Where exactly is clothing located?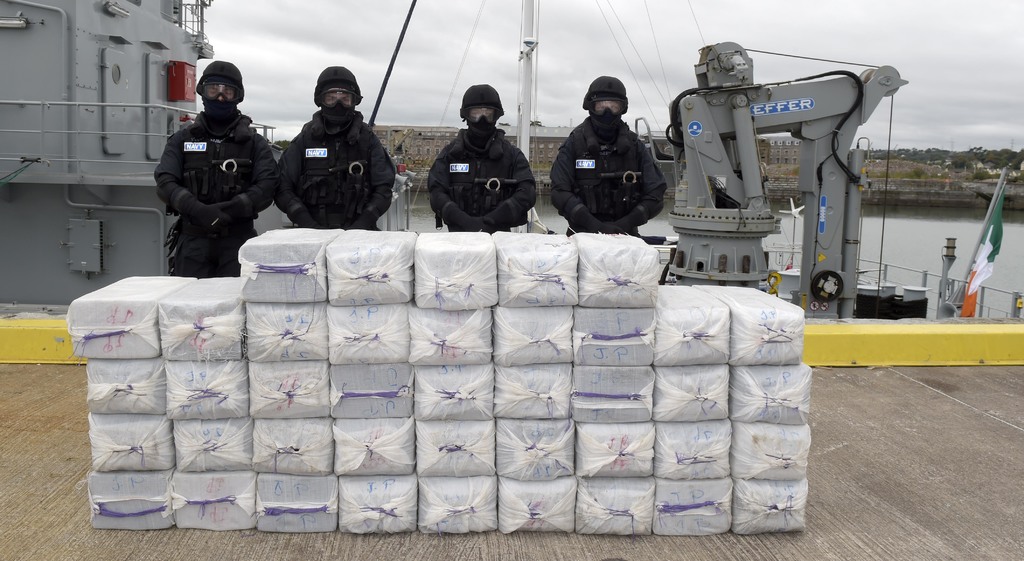
Its bounding box is bbox=[424, 120, 538, 235].
